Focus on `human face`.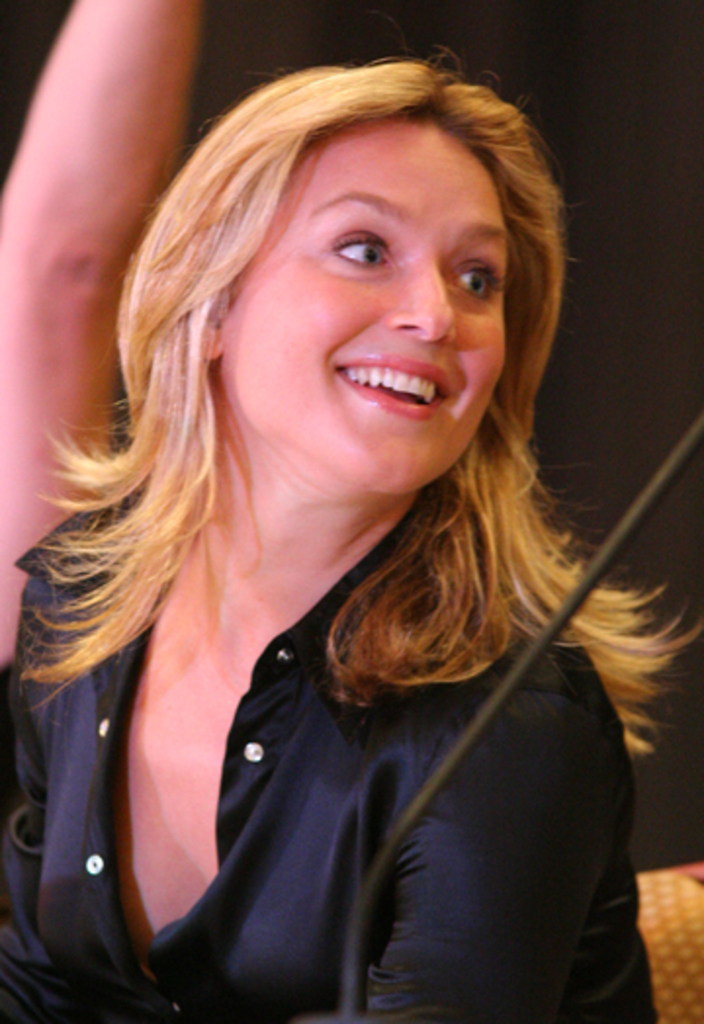
Focused at region(217, 113, 514, 498).
